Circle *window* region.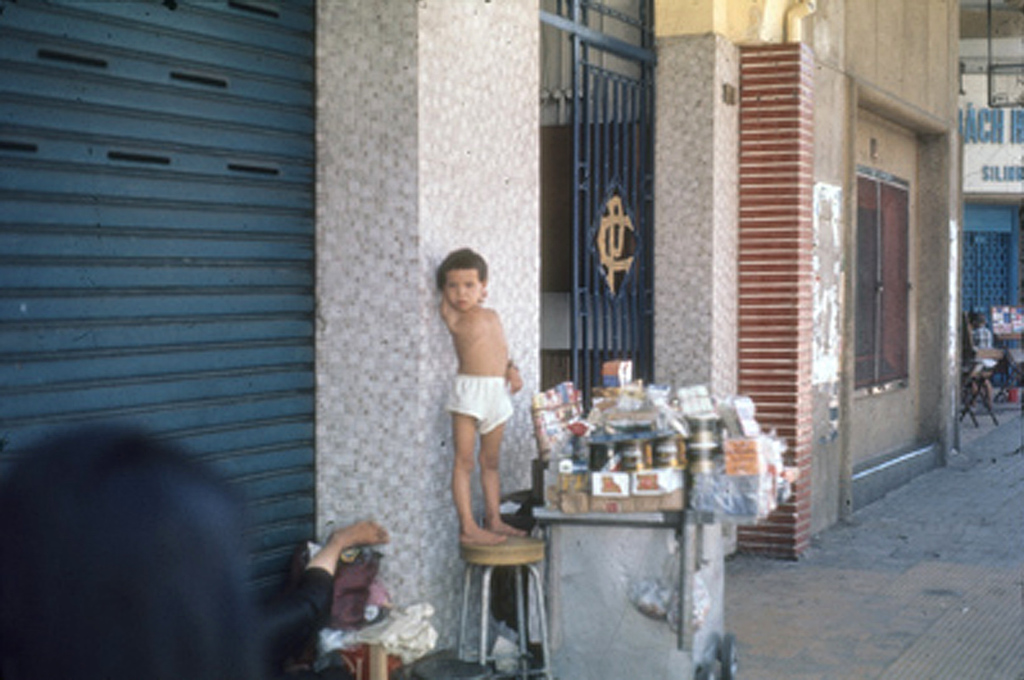
Region: x1=849, y1=173, x2=914, y2=395.
